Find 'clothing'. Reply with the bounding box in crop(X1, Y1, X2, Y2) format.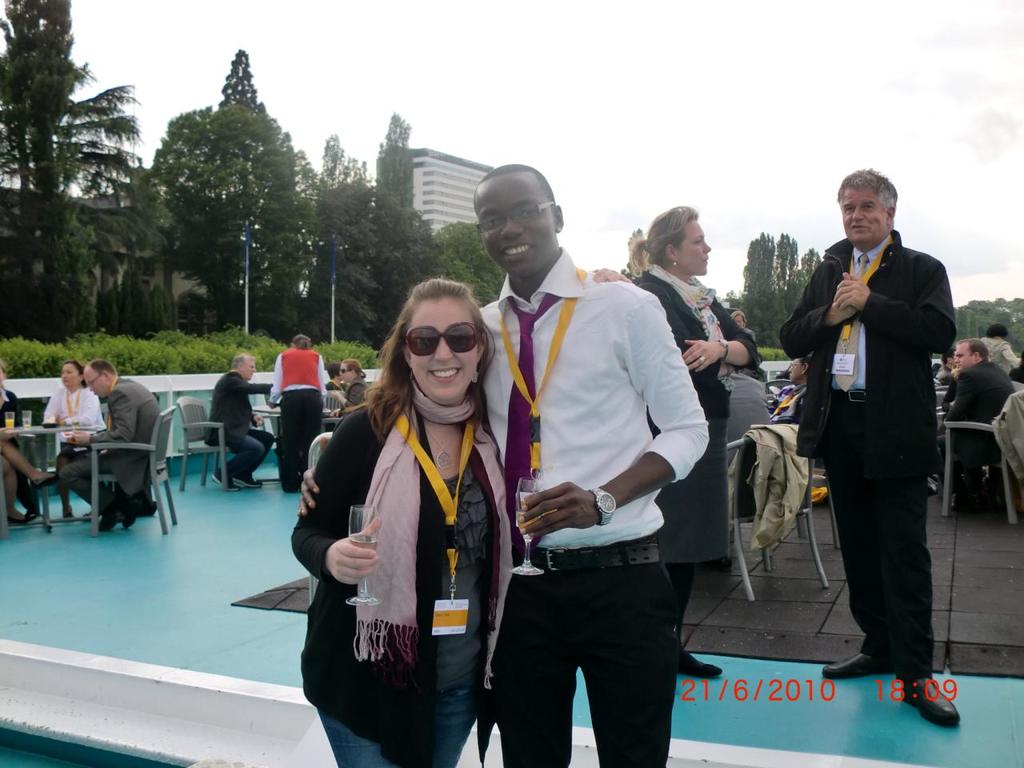
crop(818, 226, 972, 692).
